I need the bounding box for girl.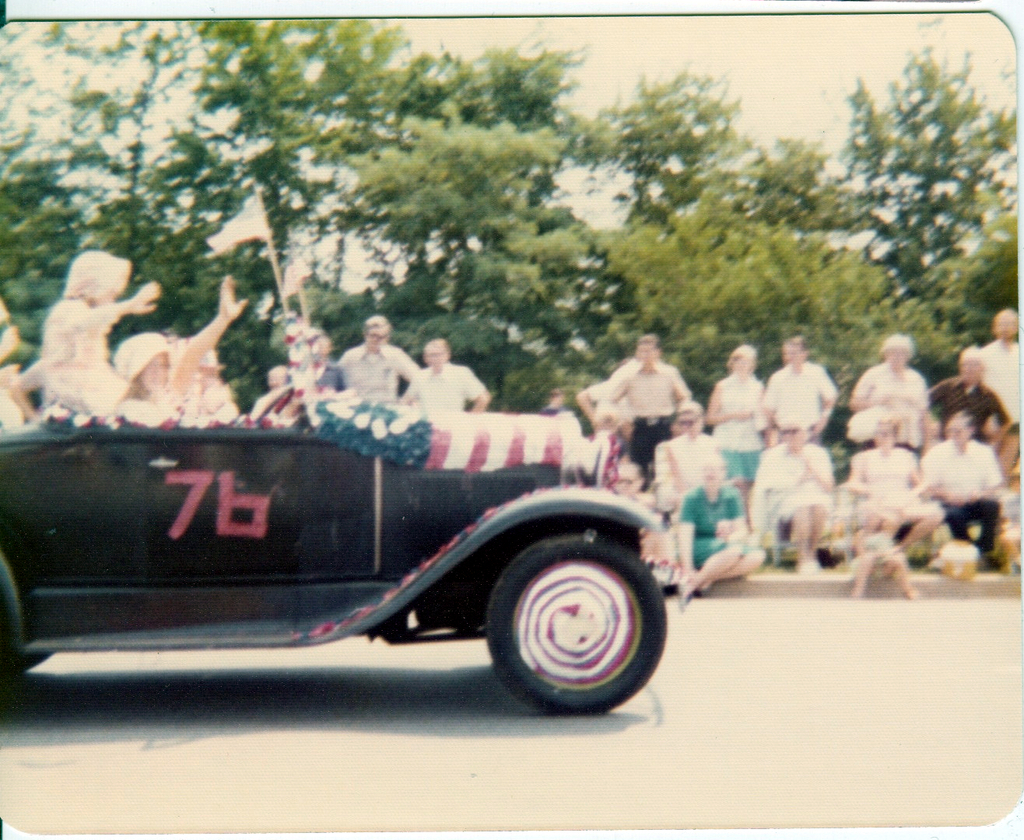
Here it is: box=[122, 268, 254, 421].
